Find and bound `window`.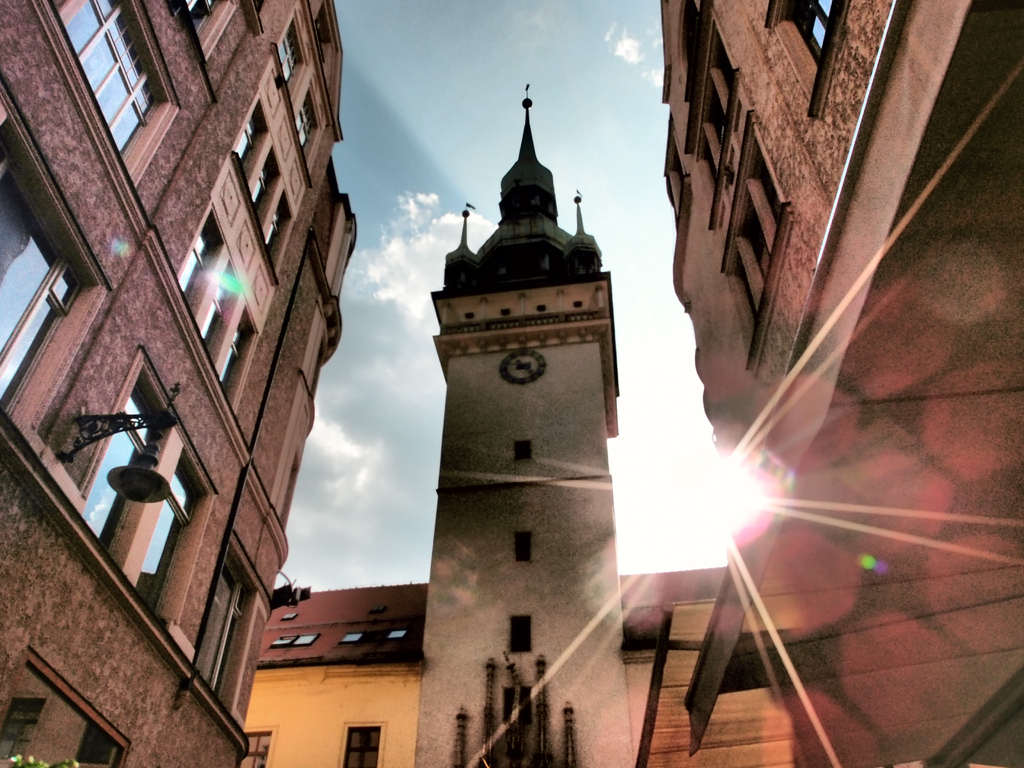
Bound: x1=683, y1=0, x2=701, y2=102.
